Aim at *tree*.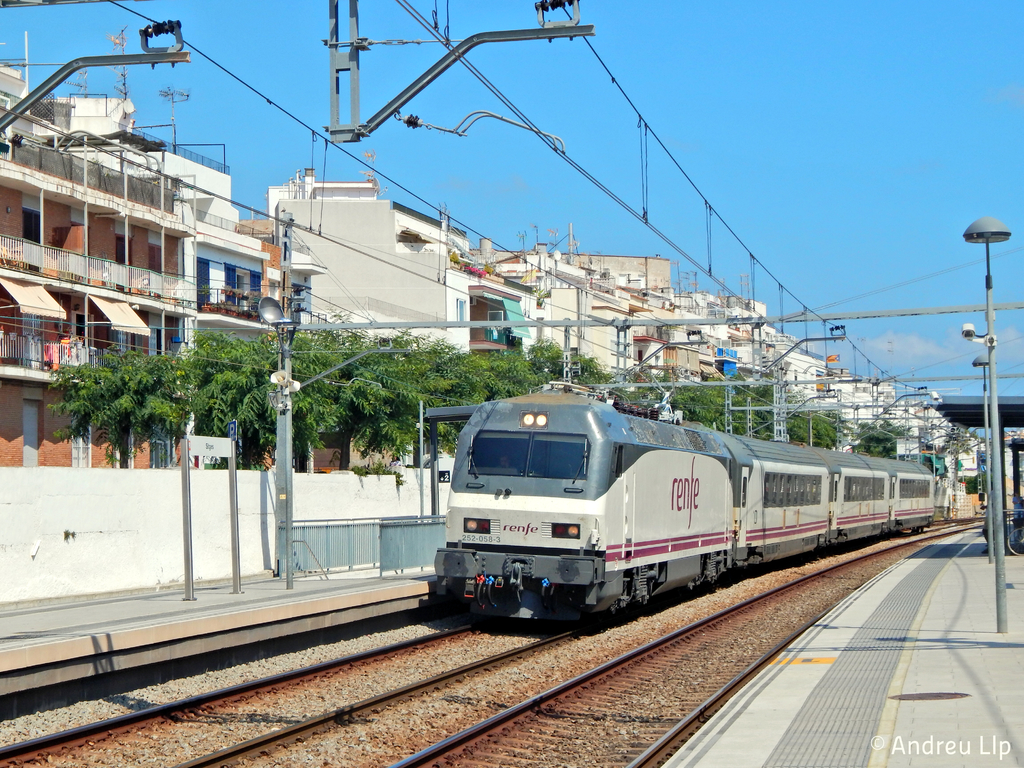
Aimed at <bbox>382, 324, 460, 458</bbox>.
